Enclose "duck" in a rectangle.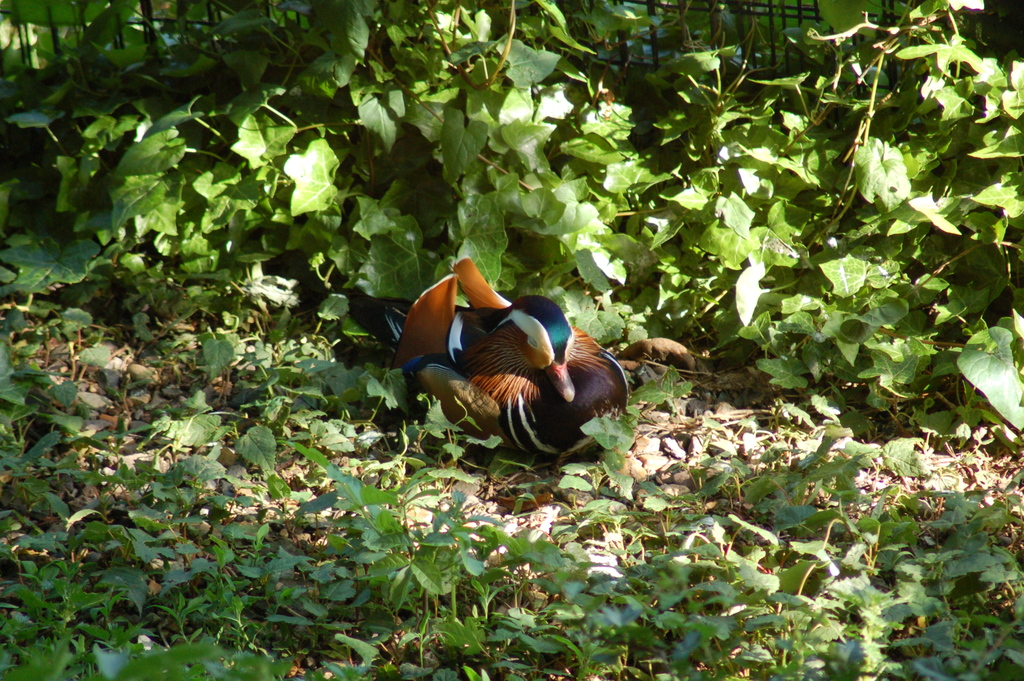
{"x1": 401, "y1": 261, "x2": 647, "y2": 475}.
